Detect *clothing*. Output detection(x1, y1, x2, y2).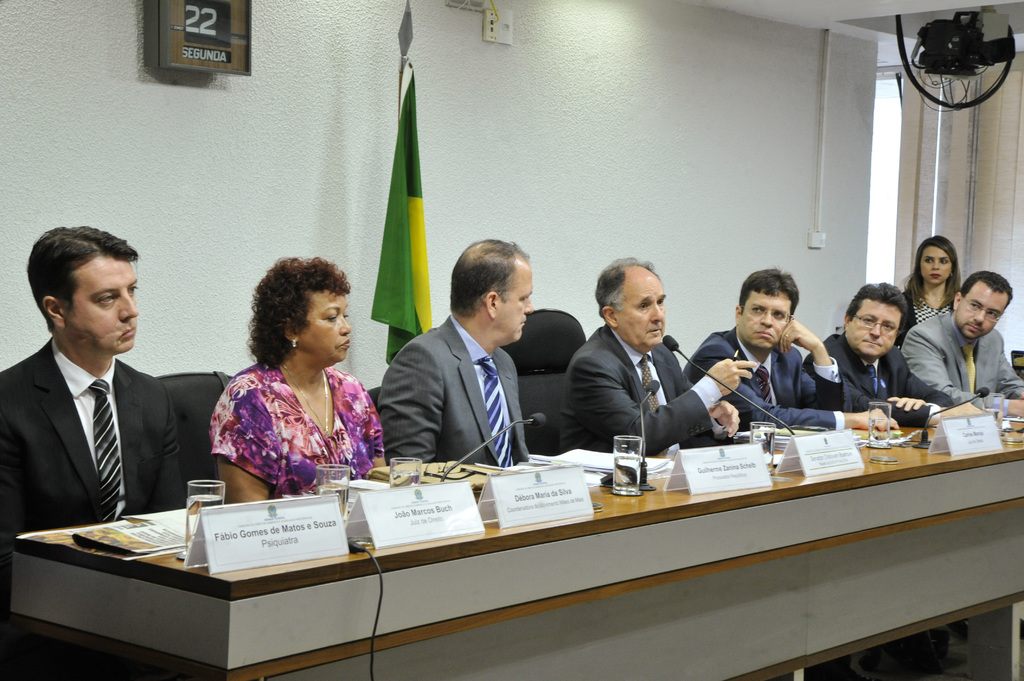
detection(376, 314, 531, 463).
